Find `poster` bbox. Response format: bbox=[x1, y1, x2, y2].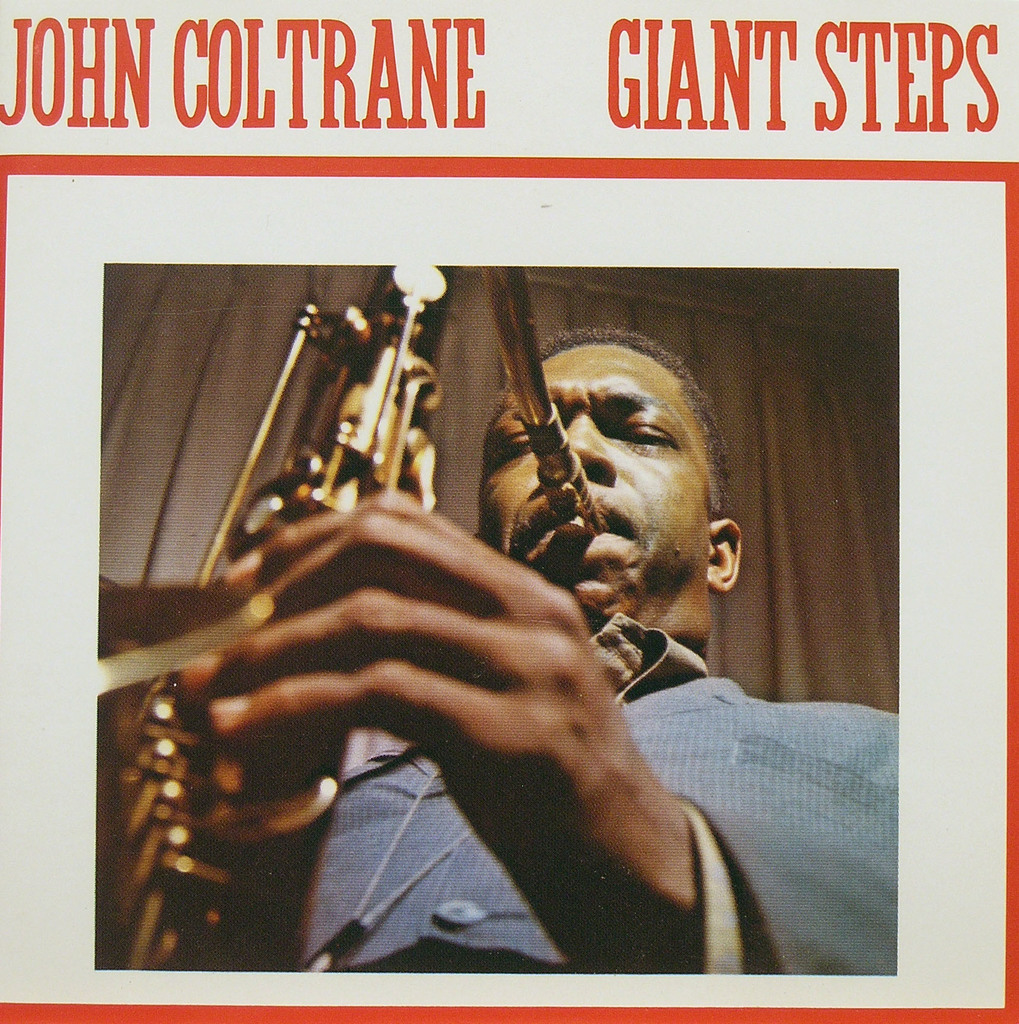
bbox=[0, 0, 1018, 1023].
